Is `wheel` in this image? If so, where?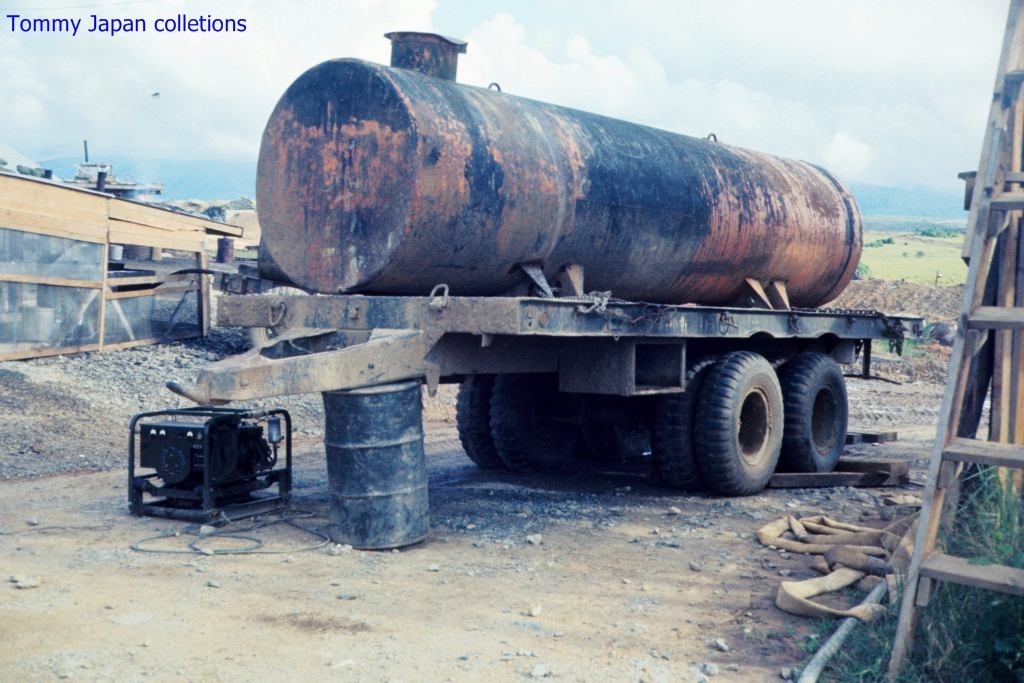
Yes, at {"left": 698, "top": 348, "right": 784, "bottom": 493}.
